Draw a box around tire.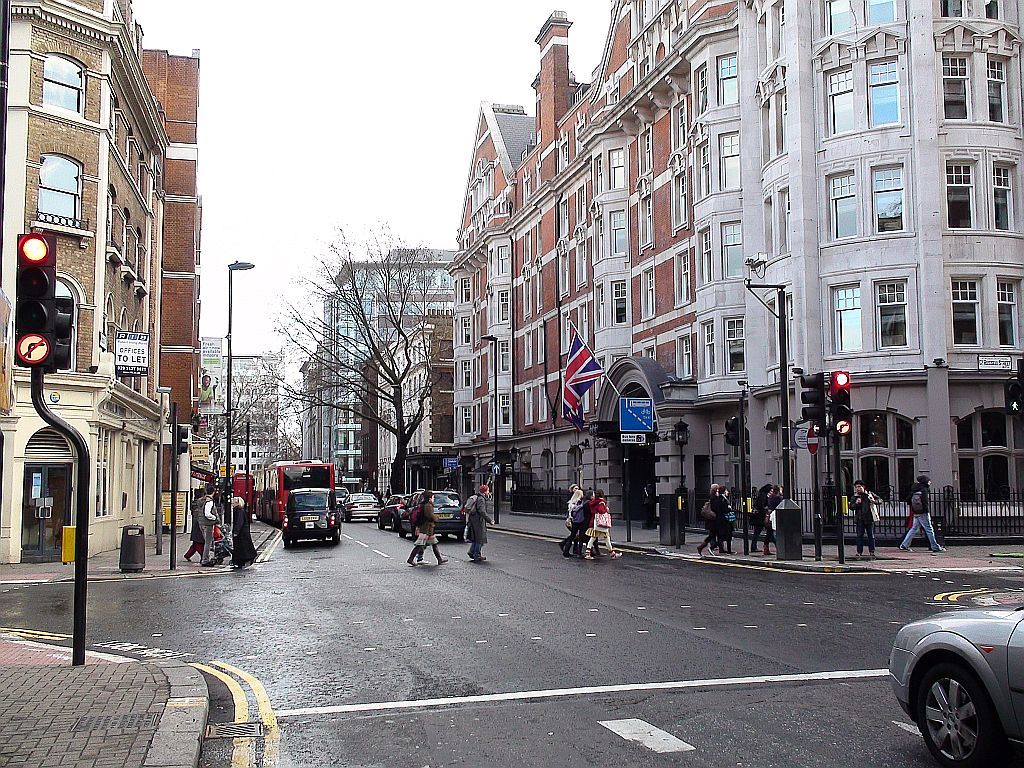
box=[912, 629, 1004, 765].
